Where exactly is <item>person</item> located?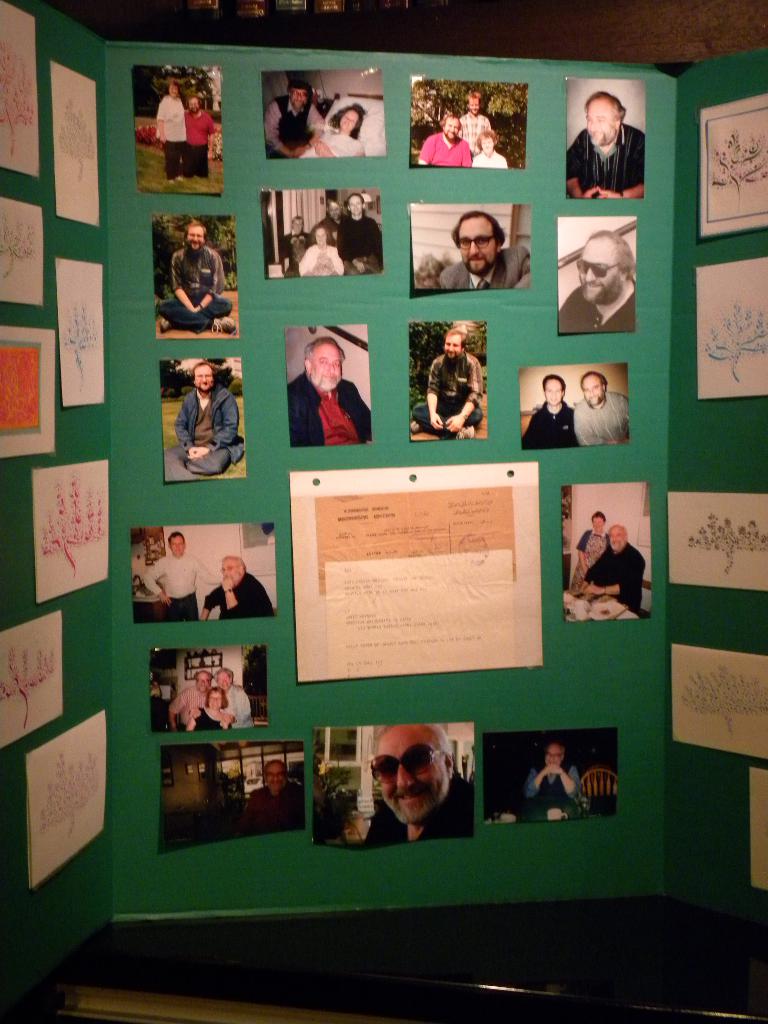
Its bounding box is box(164, 358, 244, 484).
